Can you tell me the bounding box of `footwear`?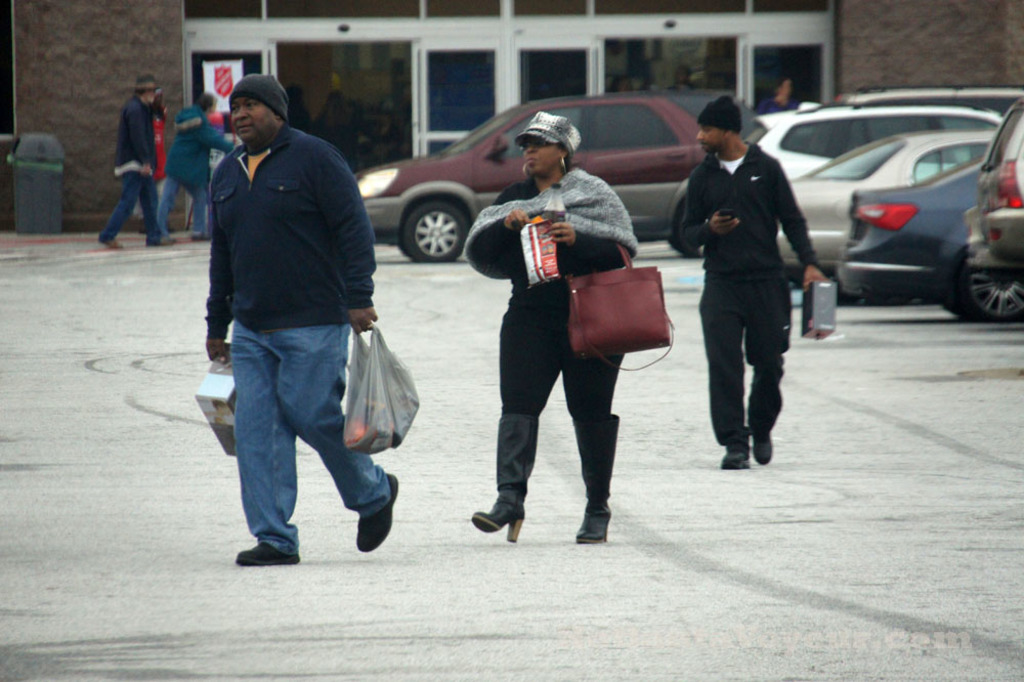
x1=571 y1=413 x2=633 y2=539.
